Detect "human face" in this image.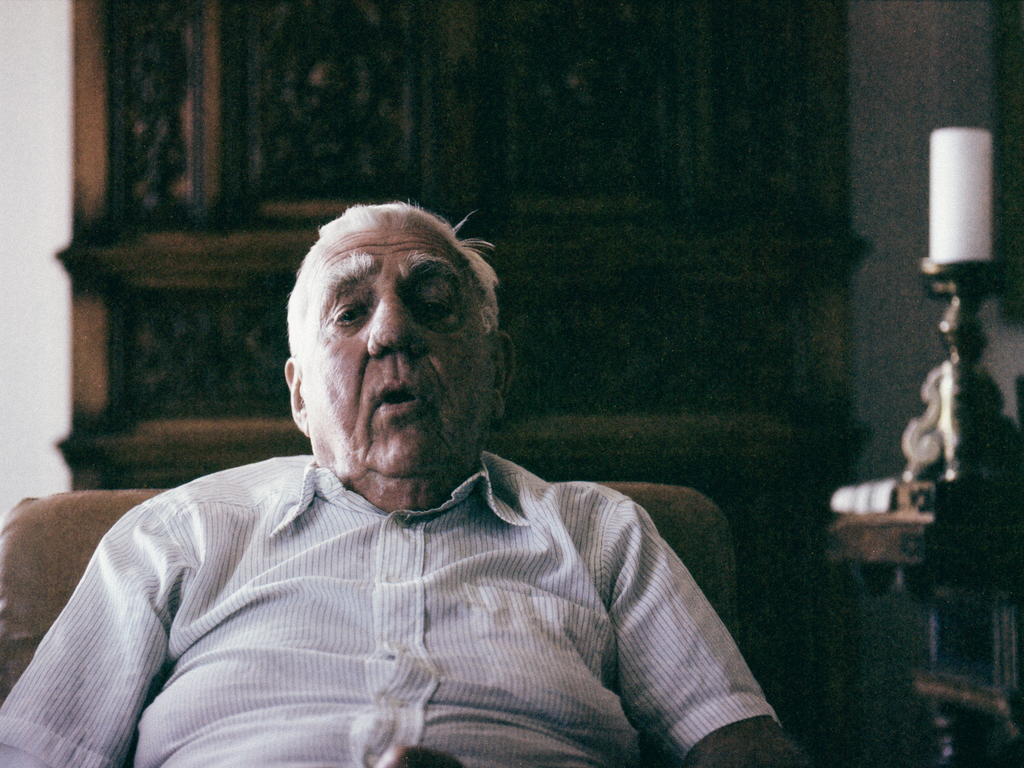
Detection: bbox=(301, 218, 493, 492).
